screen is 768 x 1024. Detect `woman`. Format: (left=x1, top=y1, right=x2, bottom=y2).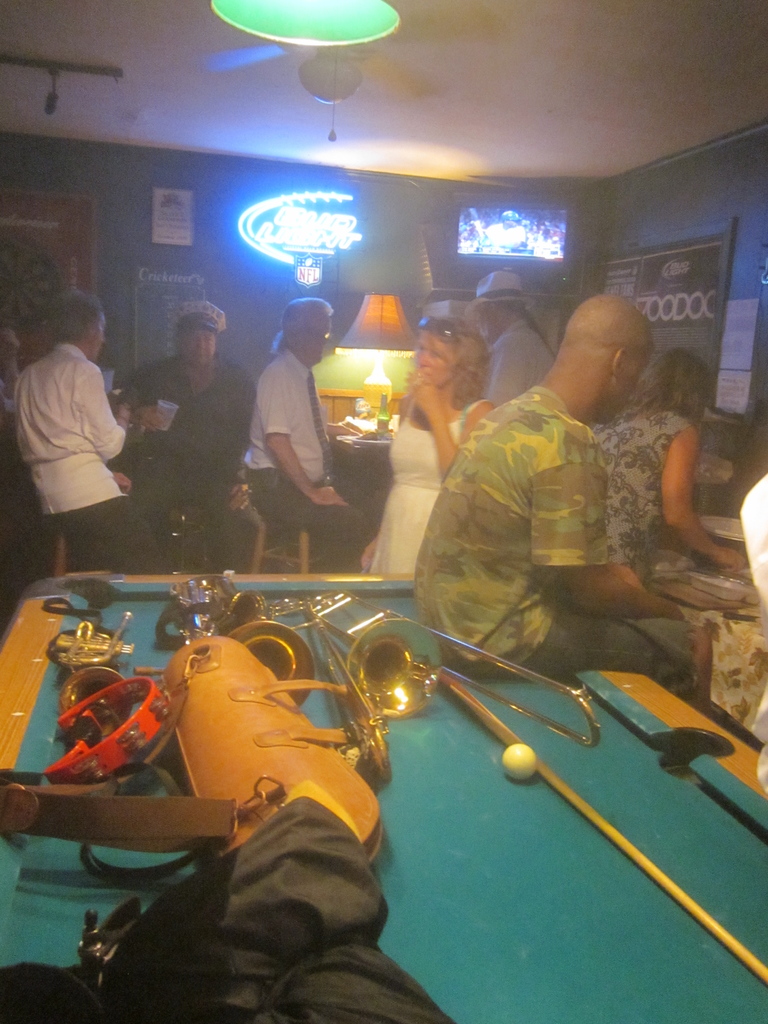
(left=606, top=346, right=762, bottom=598).
